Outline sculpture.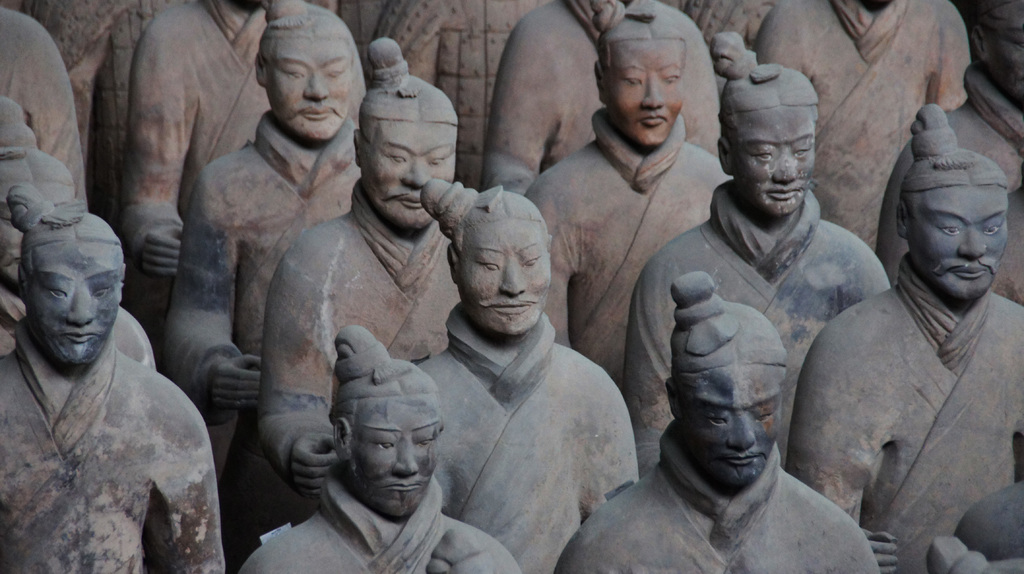
Outline: detection(247, 36, 476, 493).
